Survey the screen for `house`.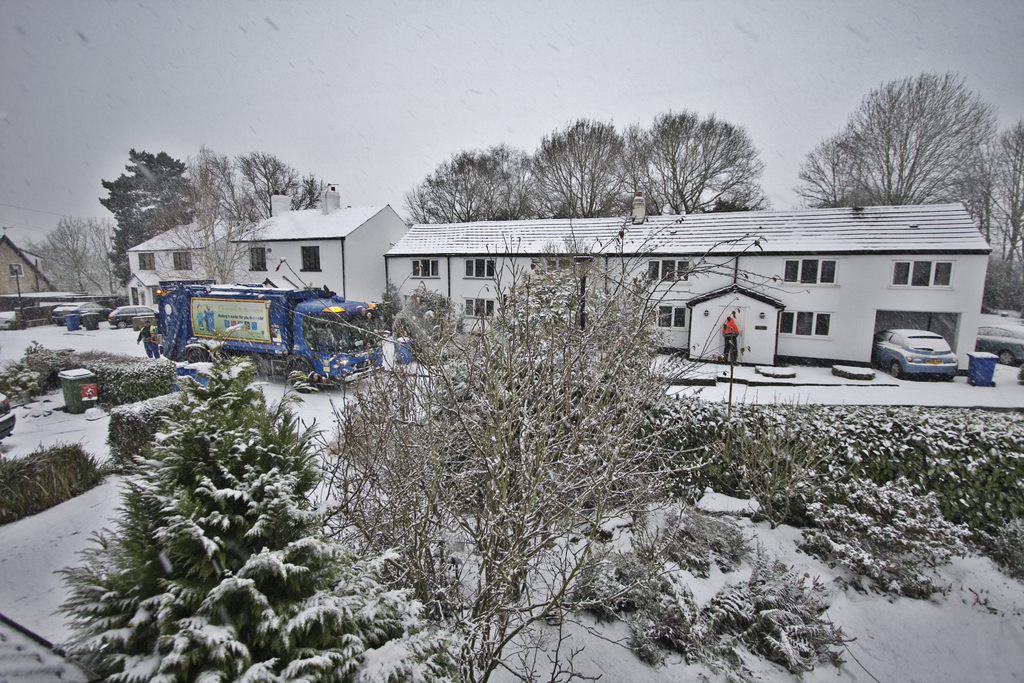
Survey found: [left=232, top=185, right=412, bottom=305].
